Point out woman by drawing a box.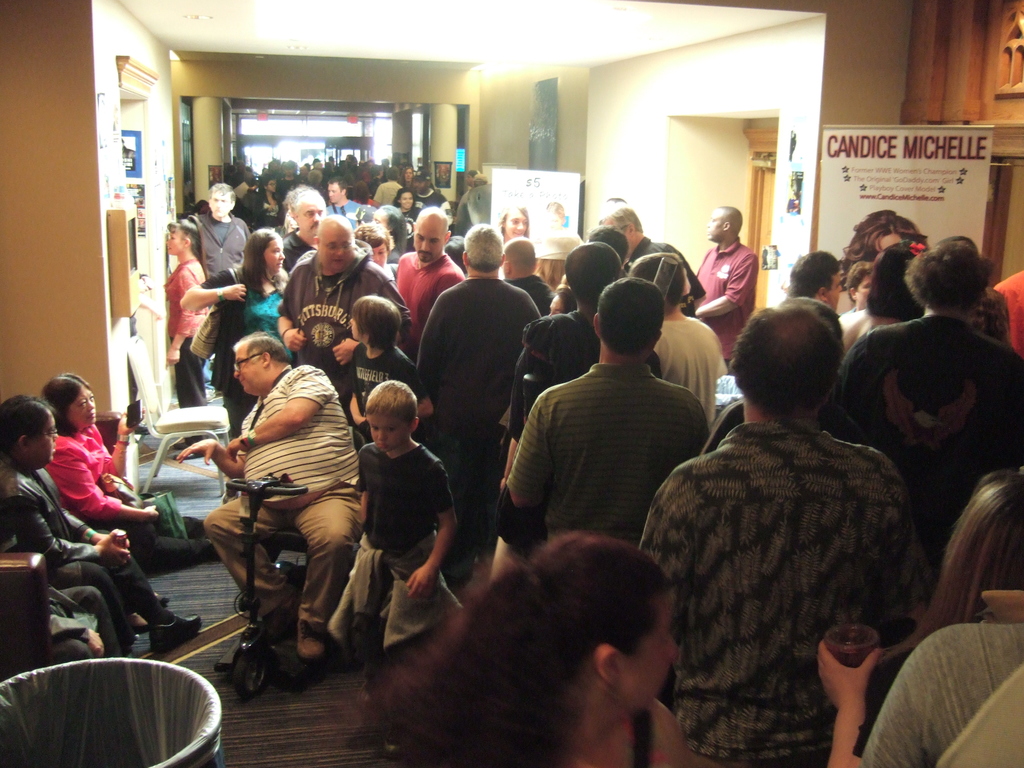
372 203 413 263.
